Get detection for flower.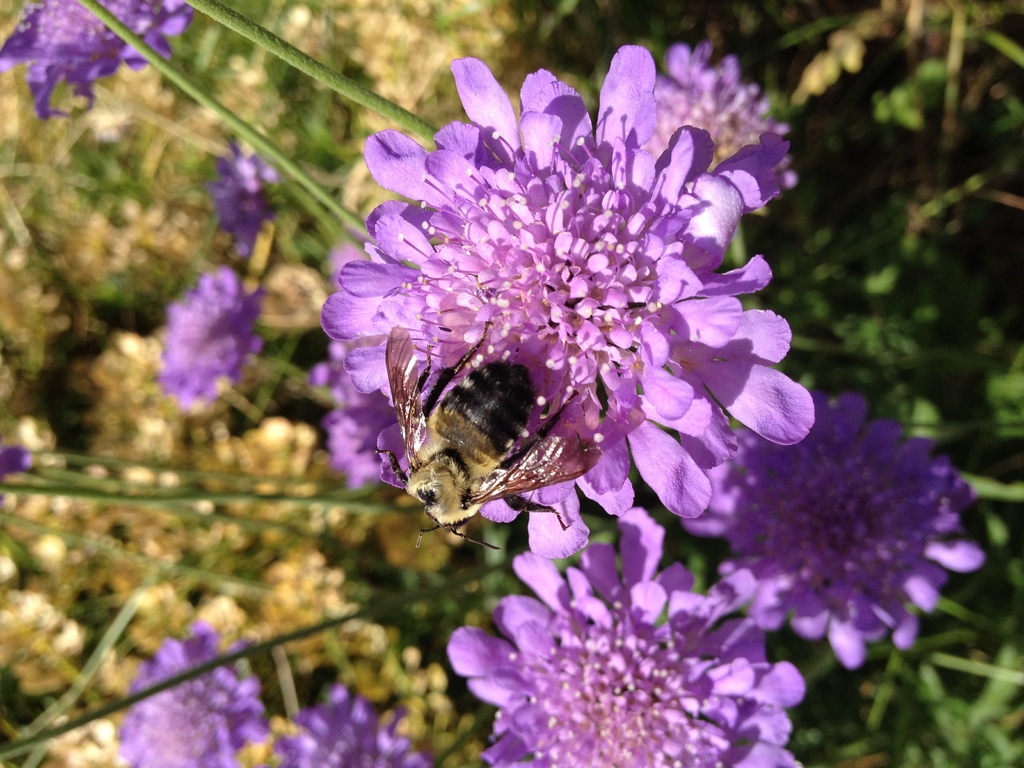
Detection: x1=150, y1=267, x2=269, y2=413.
